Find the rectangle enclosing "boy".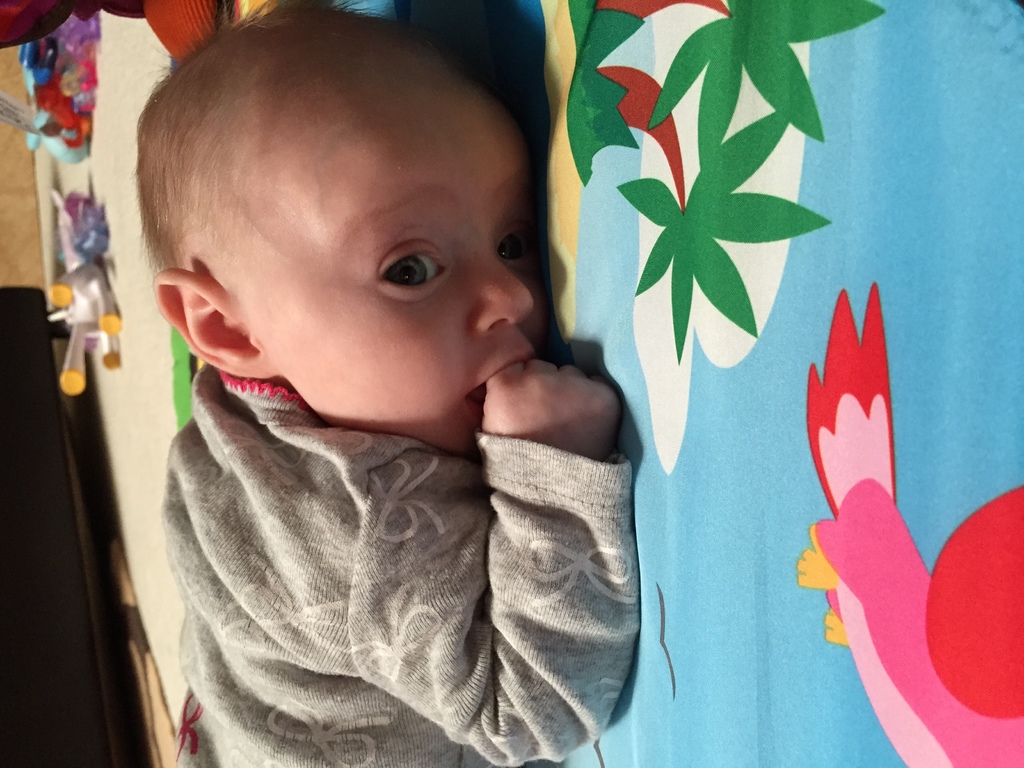
pyautogui.locateOnScreen(151, 0, 636, 767).
